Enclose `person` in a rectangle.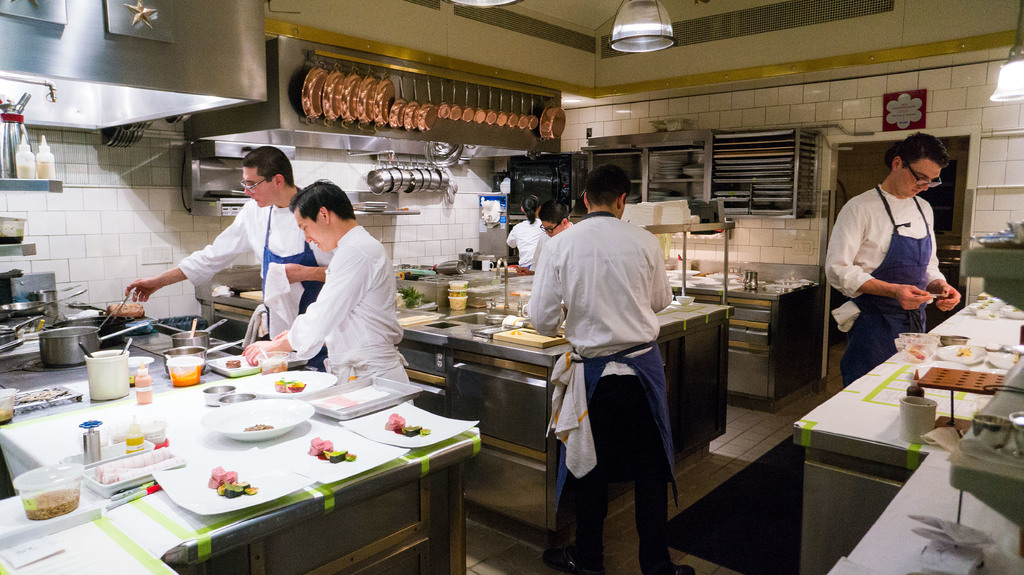
(x1=122, y1=143, x2=333, y2=373).
